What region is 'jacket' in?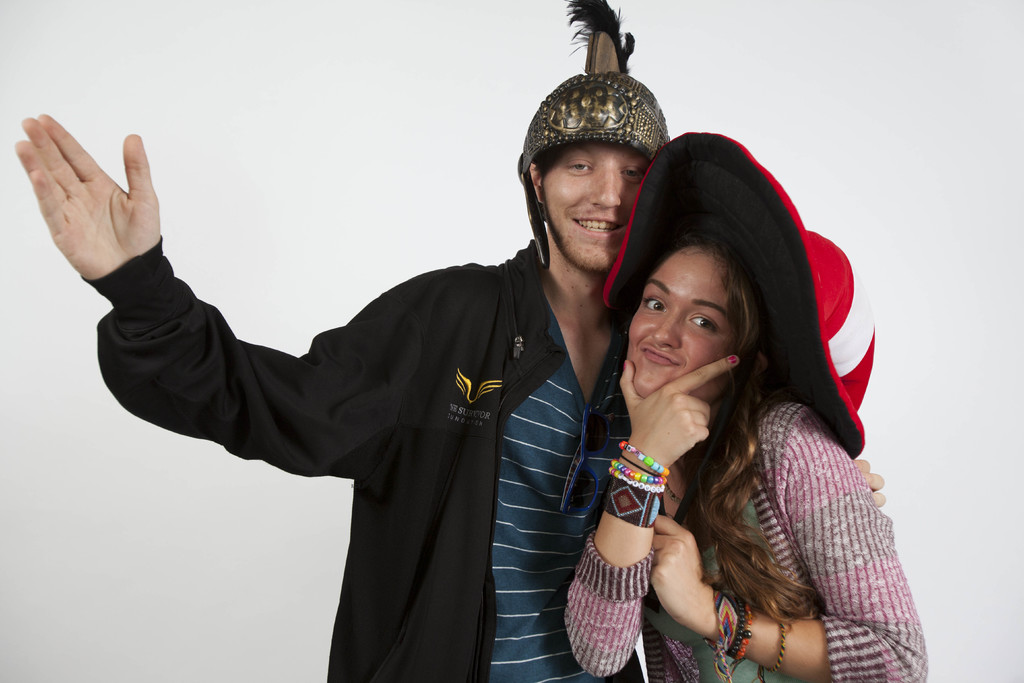
bbox=(81, 234, 646, 682).
